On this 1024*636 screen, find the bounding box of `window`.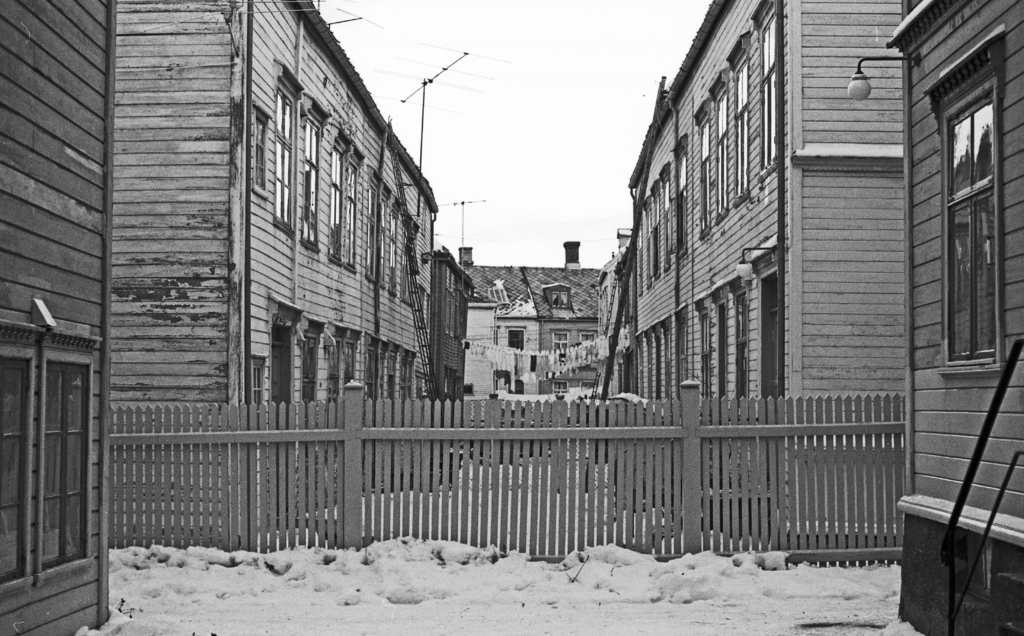
Bounding box: detection(700, 129, 714, 245).
